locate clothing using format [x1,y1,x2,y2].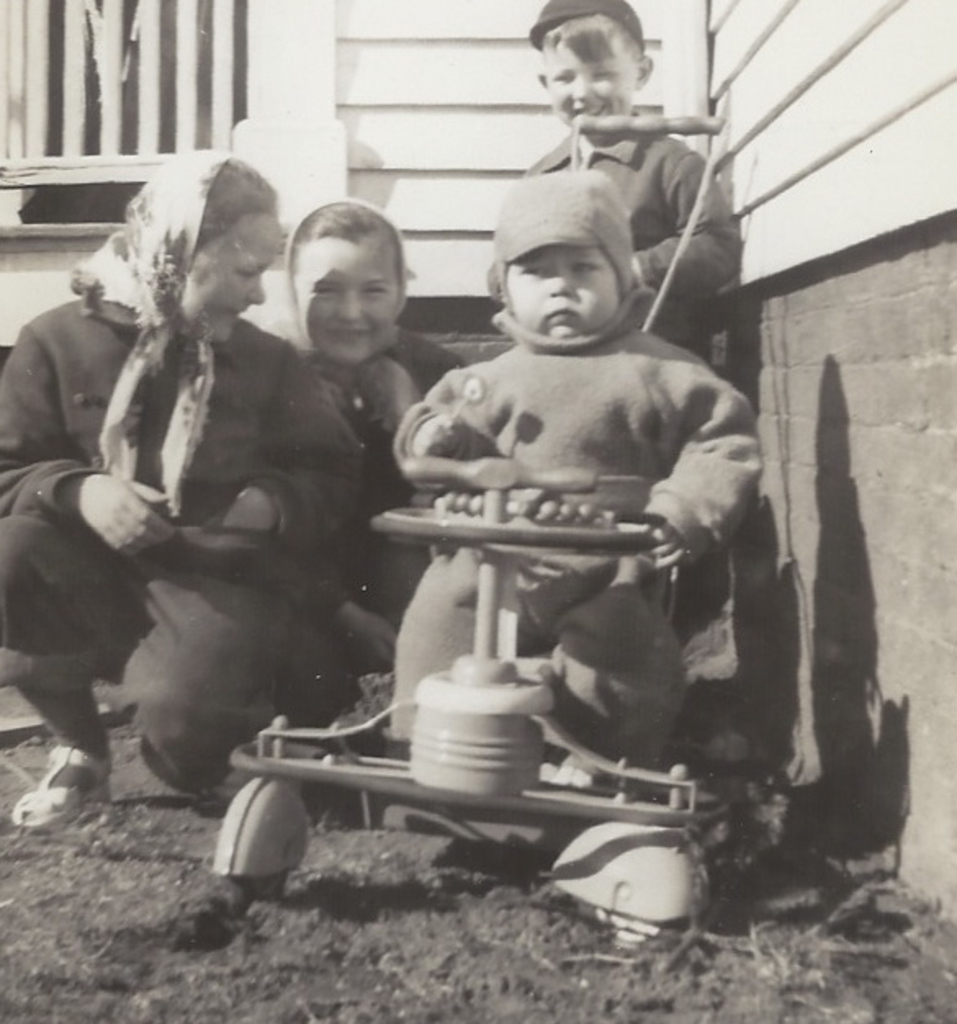
[267,306,478,613].
